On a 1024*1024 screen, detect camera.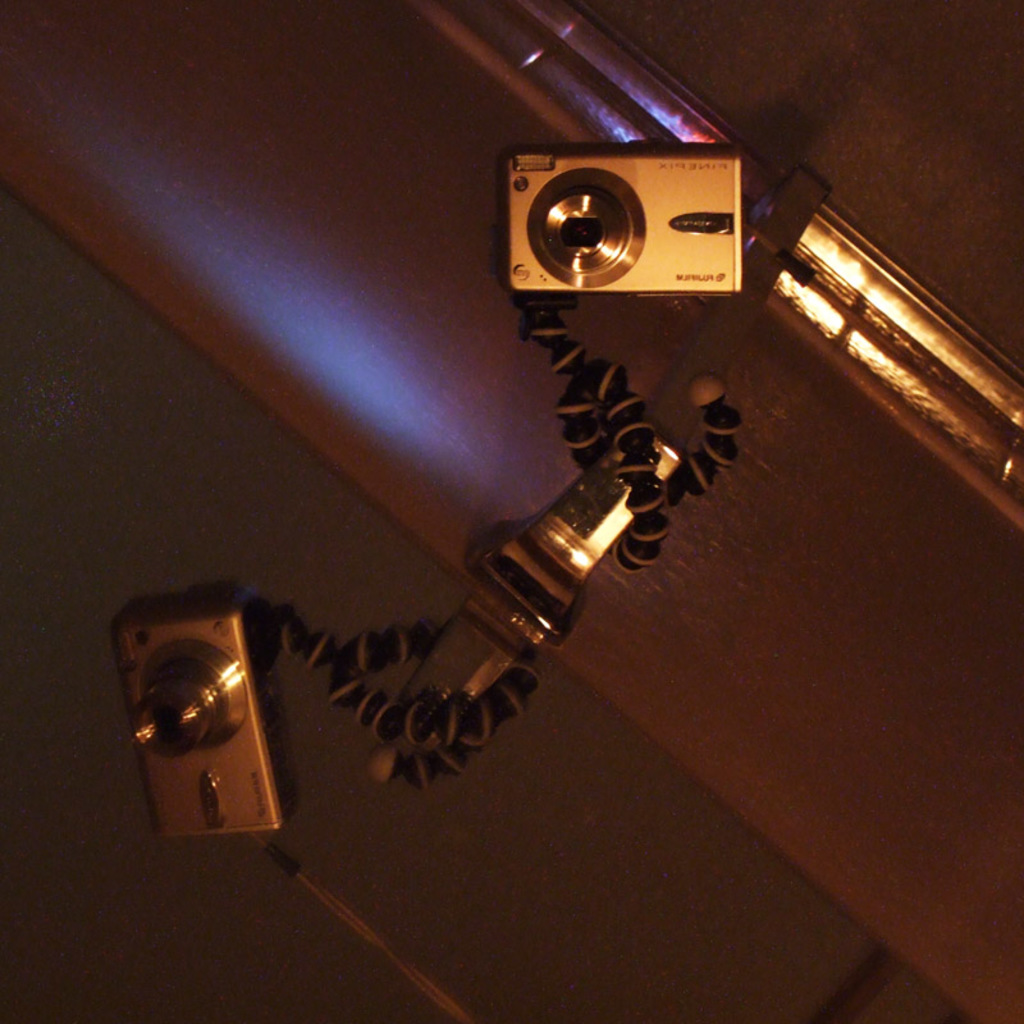
502, 145, 742, 289.
